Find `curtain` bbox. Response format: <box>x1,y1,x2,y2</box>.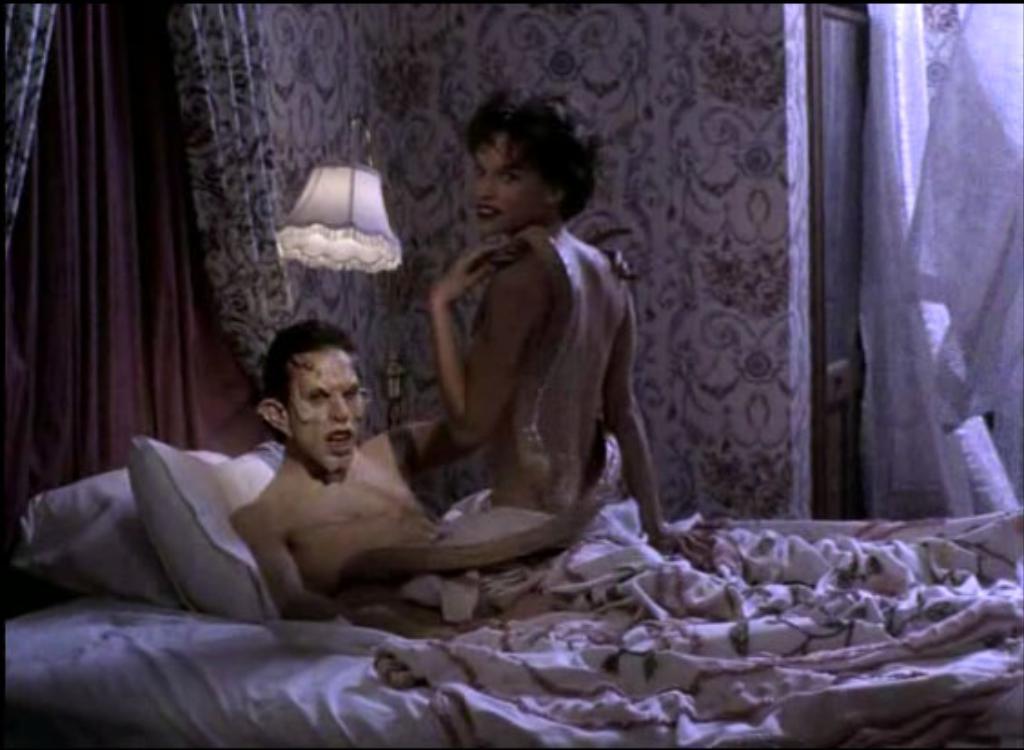
<box>864,0,1022,518</box>.
